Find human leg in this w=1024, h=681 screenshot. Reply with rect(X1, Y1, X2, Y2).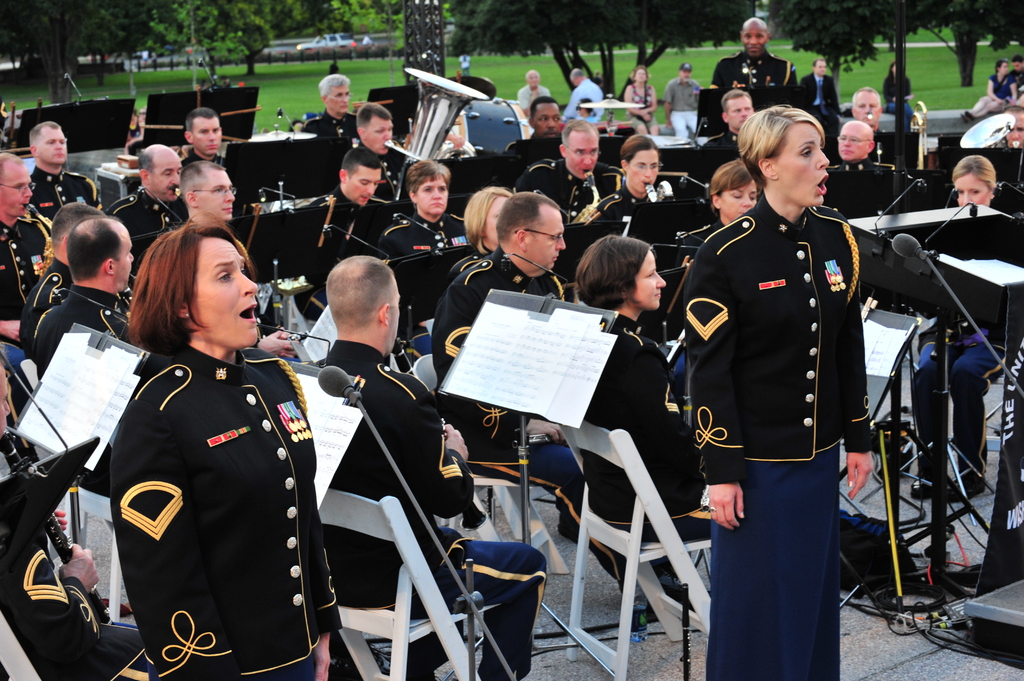
rect(947, 340, 989, 486).
